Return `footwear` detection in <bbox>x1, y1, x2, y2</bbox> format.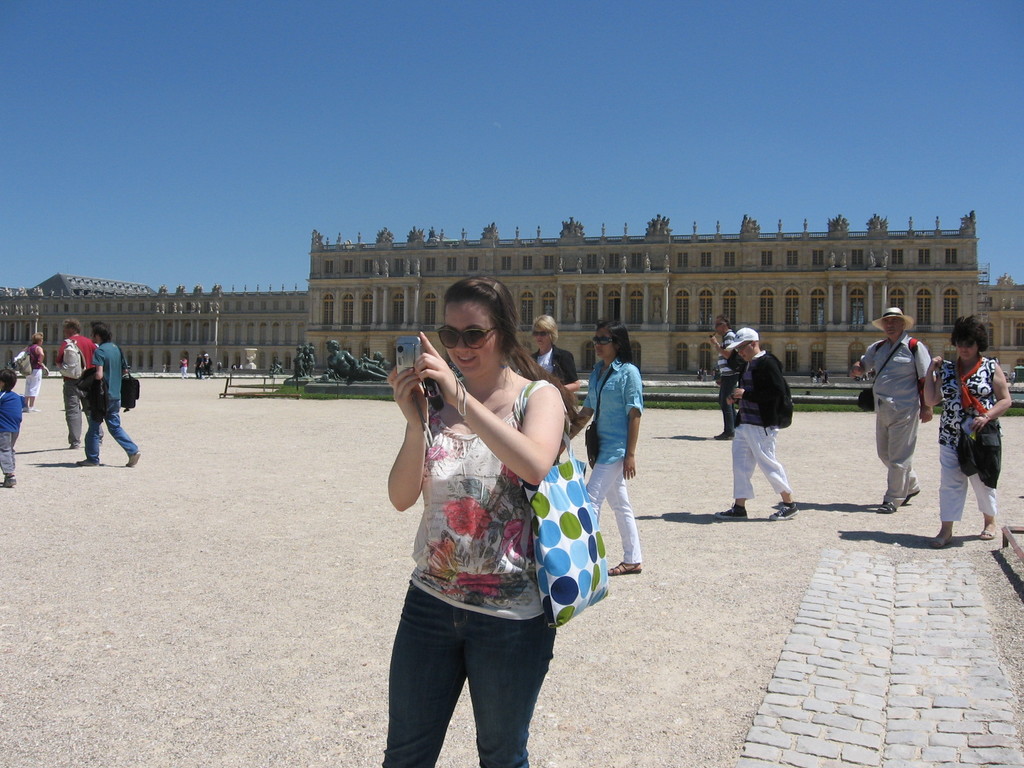
<bbox>127, 451, 138, 466</bbox>.
